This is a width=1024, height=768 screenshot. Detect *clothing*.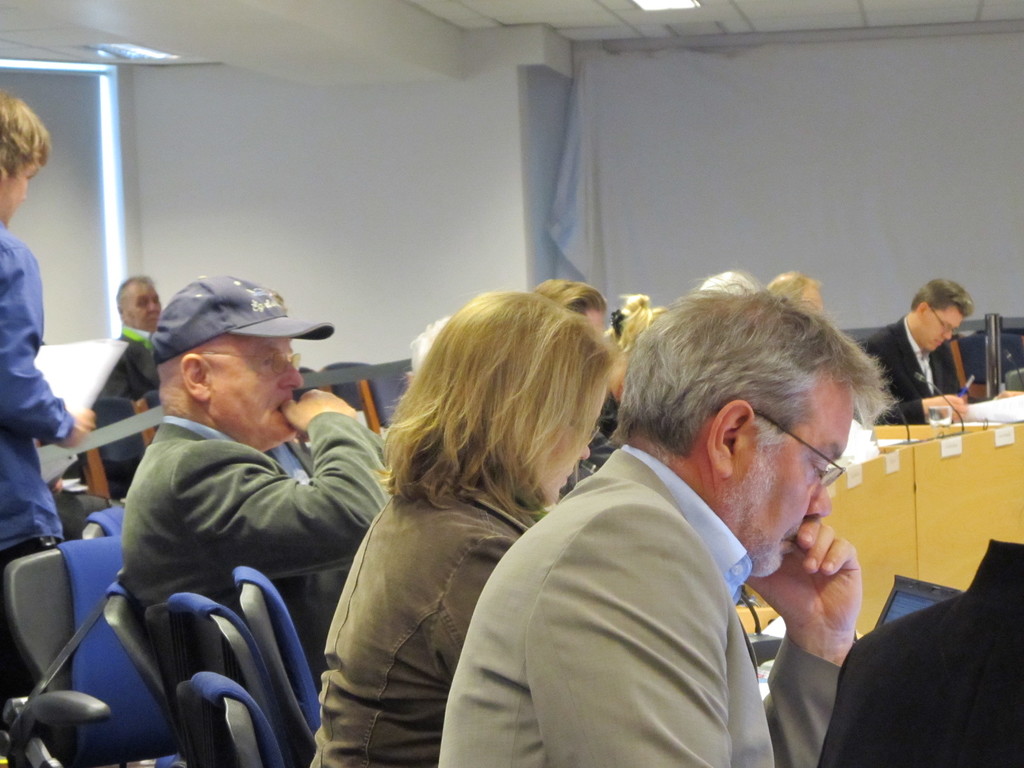
[0, 223, 77, 698].
